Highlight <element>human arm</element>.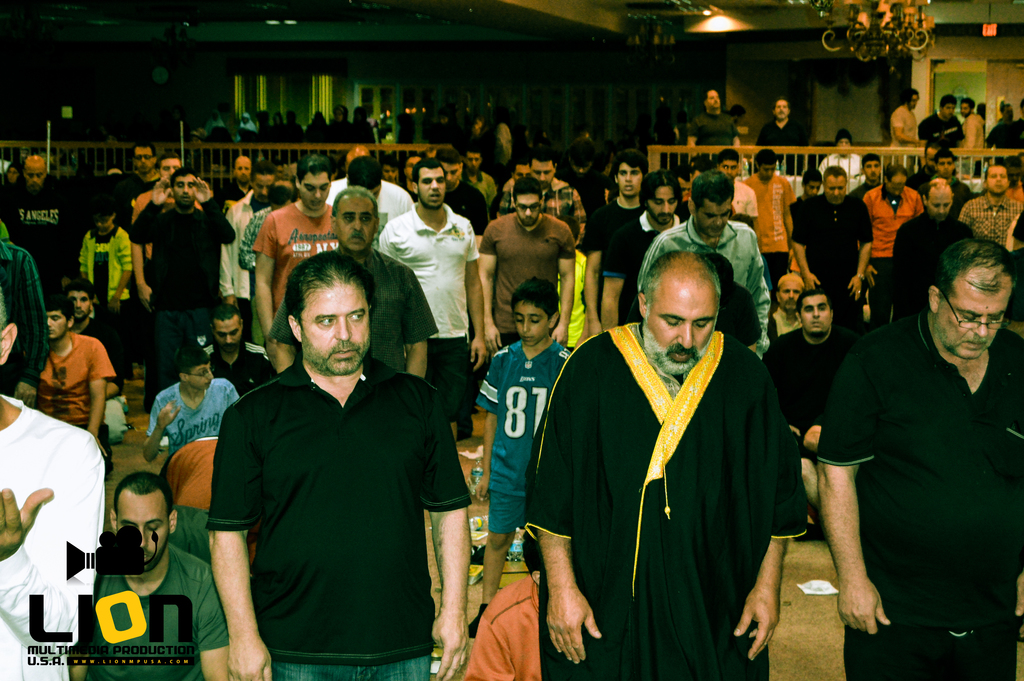
Highlighted region: <region>847, 209, 875, 300</region>.
